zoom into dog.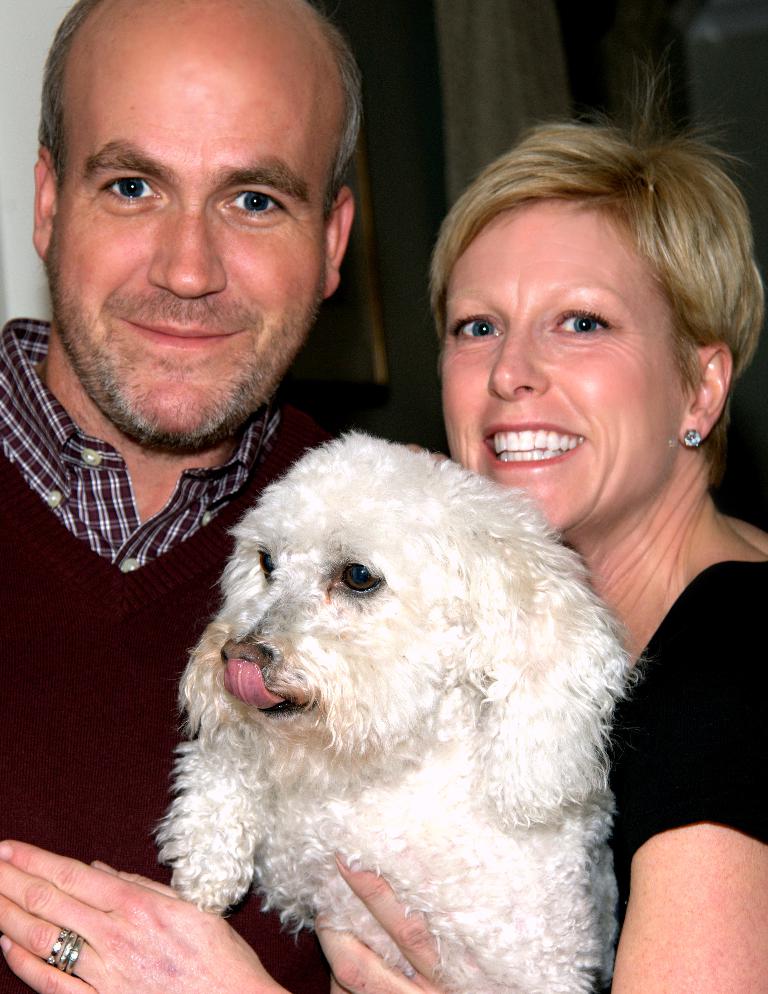
Zoom target: (left=147, top=427, right=652, bottom=993).
